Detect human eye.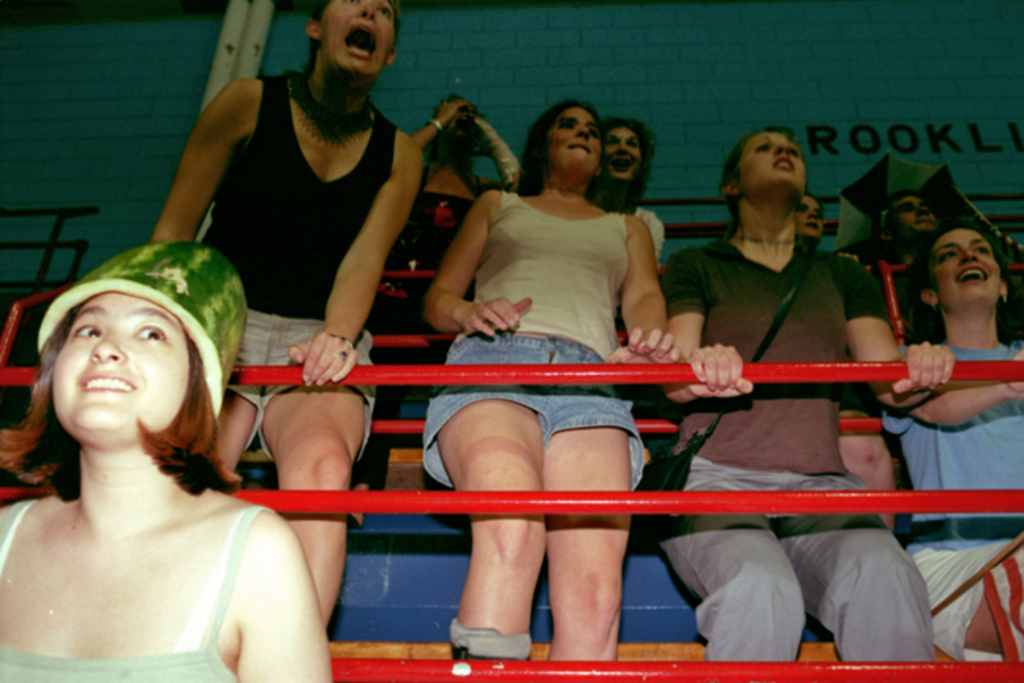
Detected at rect(973, 242, 992, 253).
